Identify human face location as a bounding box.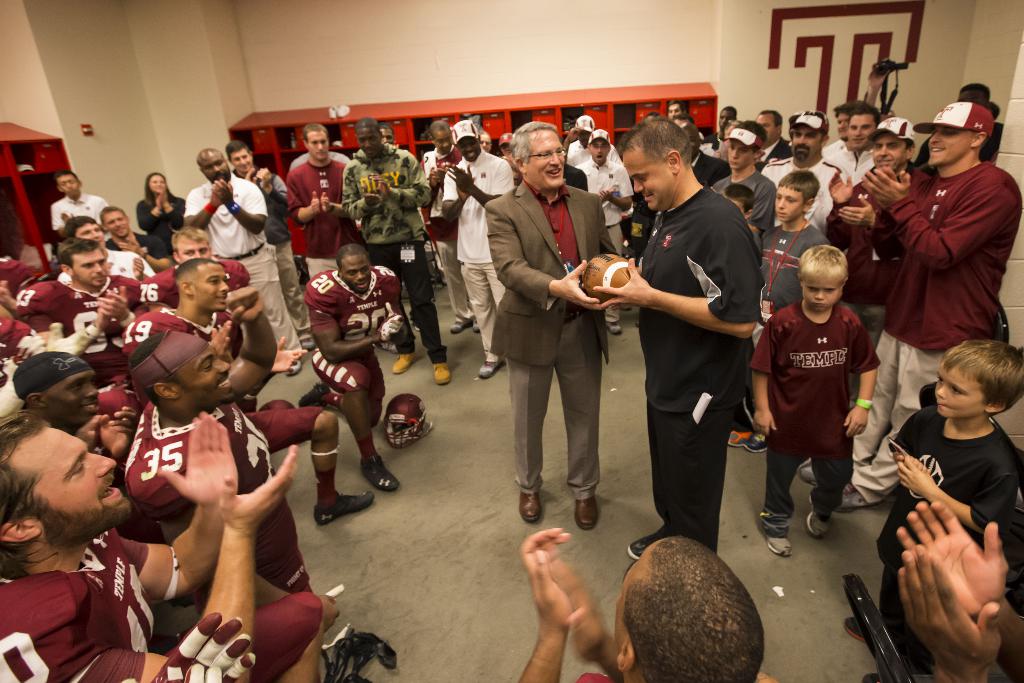
box=[232, 150, 251, 171].
